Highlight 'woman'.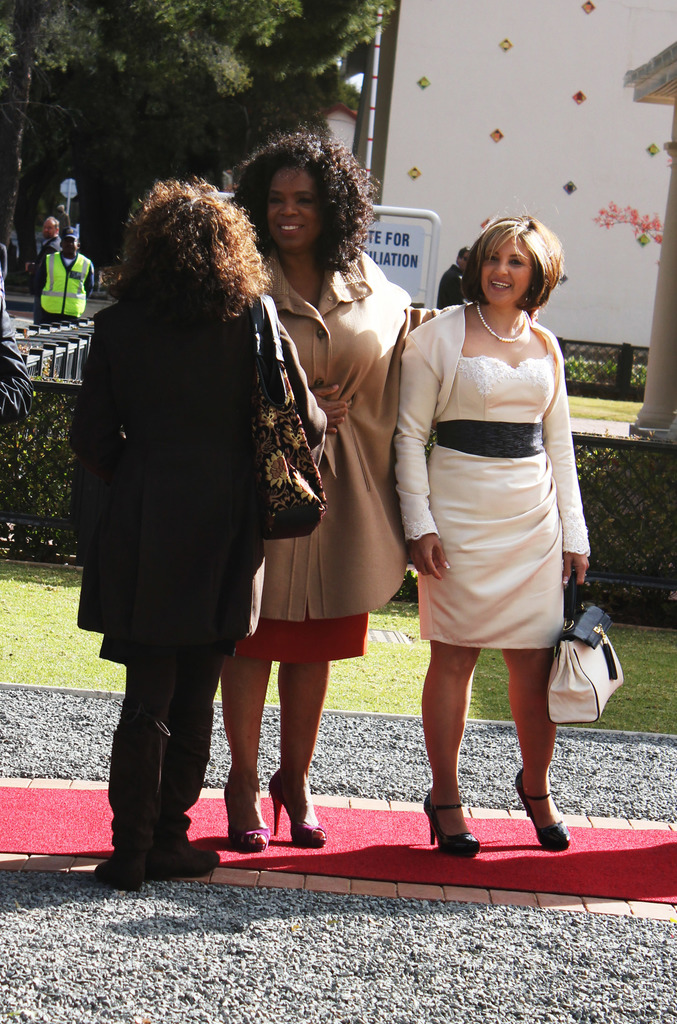
Highlighted region: x1=227, y1=128, x2=411, y2=851.
